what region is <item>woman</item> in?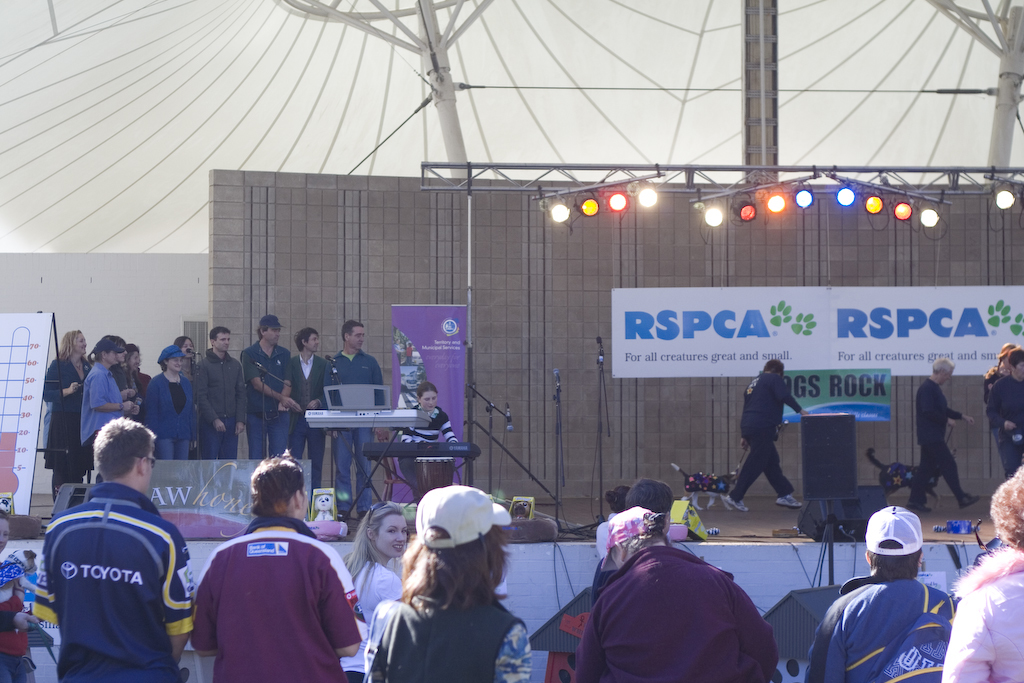
401,385,458,504.
